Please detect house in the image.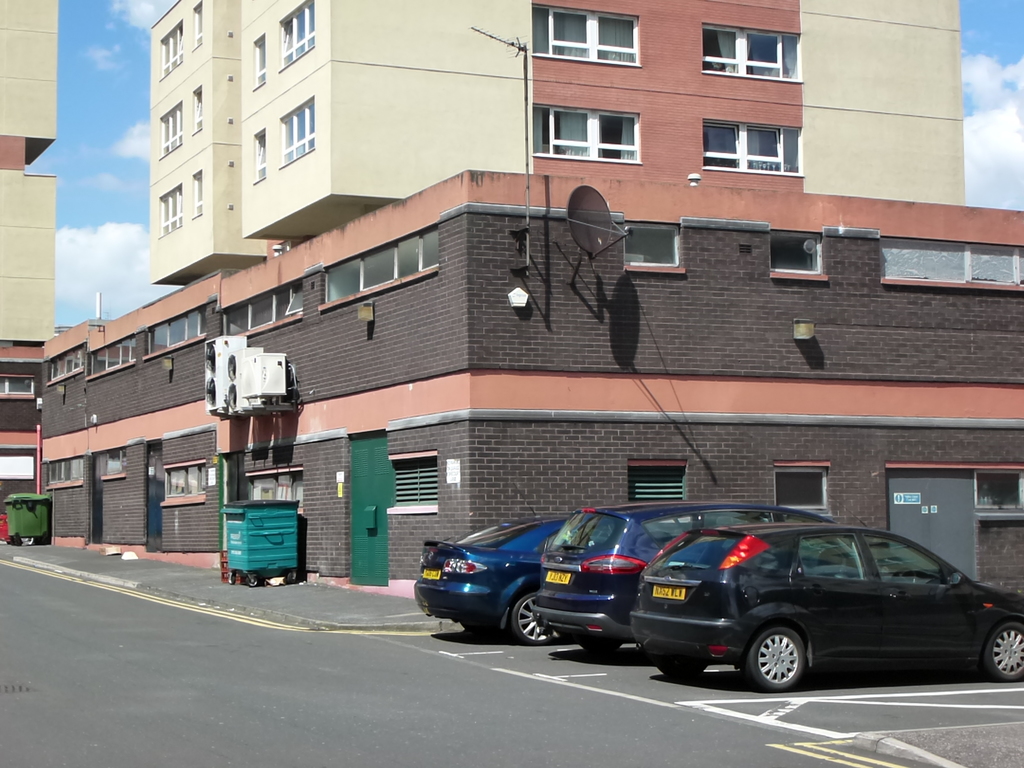
0,0,54,531.
